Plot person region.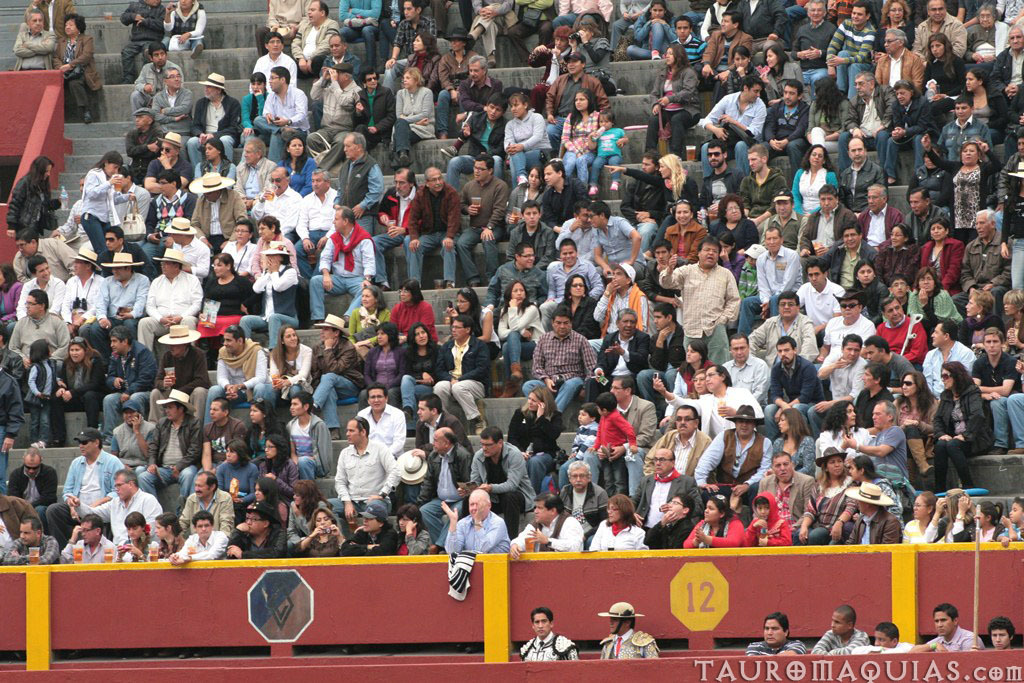
Plotted at [327,391,406,550].
